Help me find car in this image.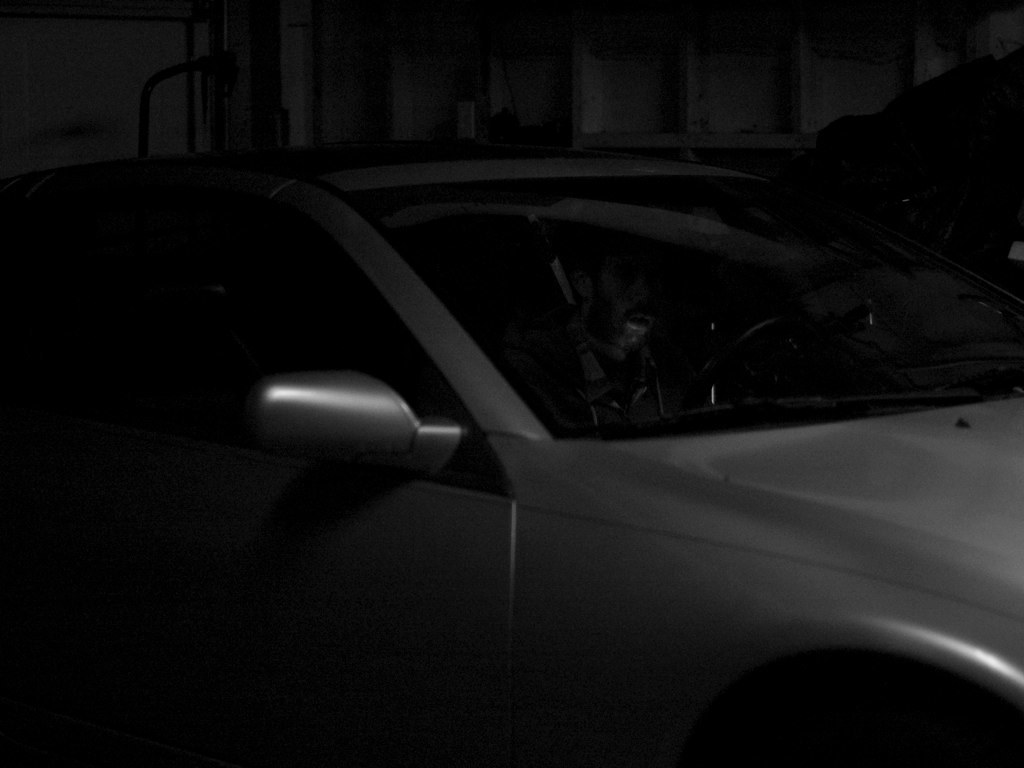
Found it: 0:146:1023:766.
